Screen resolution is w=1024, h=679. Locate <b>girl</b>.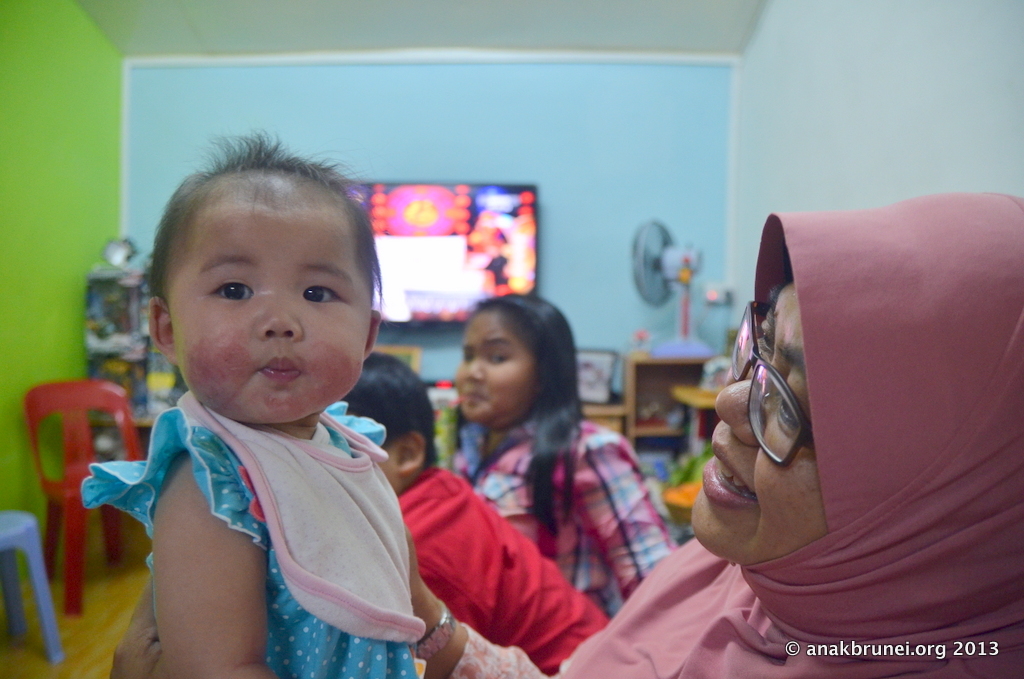
box=[446, 291, 682, 620].
